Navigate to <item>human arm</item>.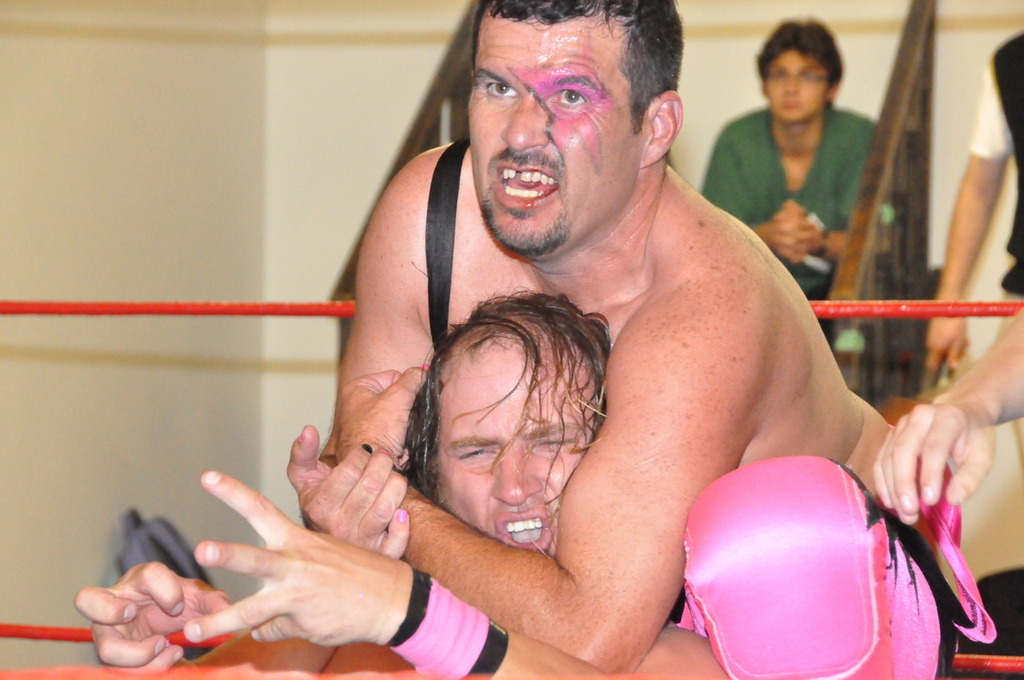
Navigation target: box(866, 308, 1023, 533).
